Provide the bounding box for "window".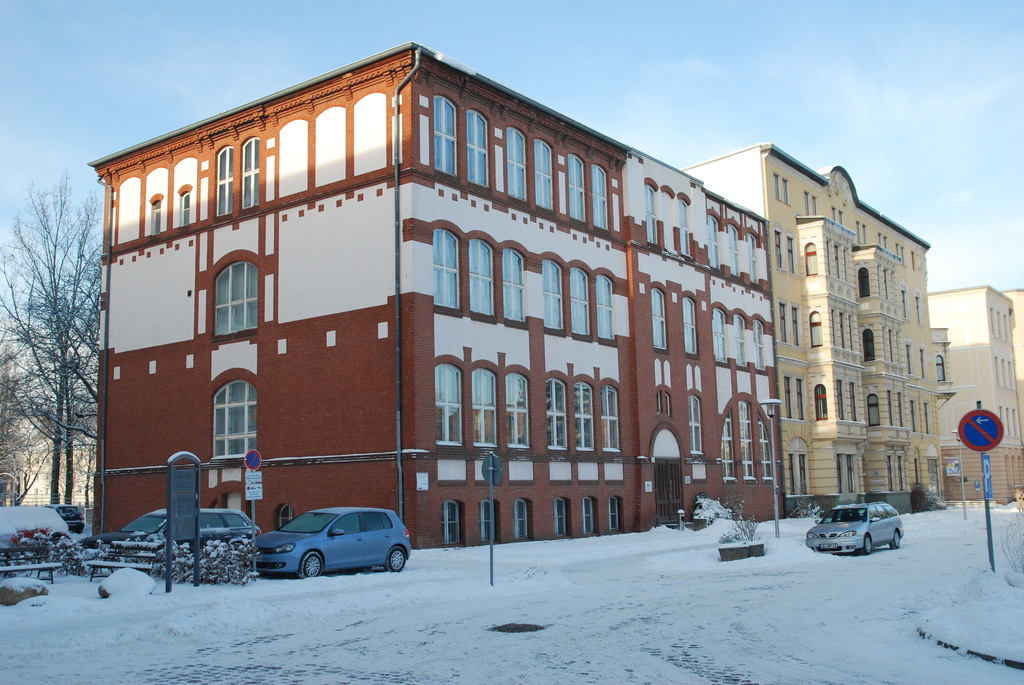
[605,383,632,458].
